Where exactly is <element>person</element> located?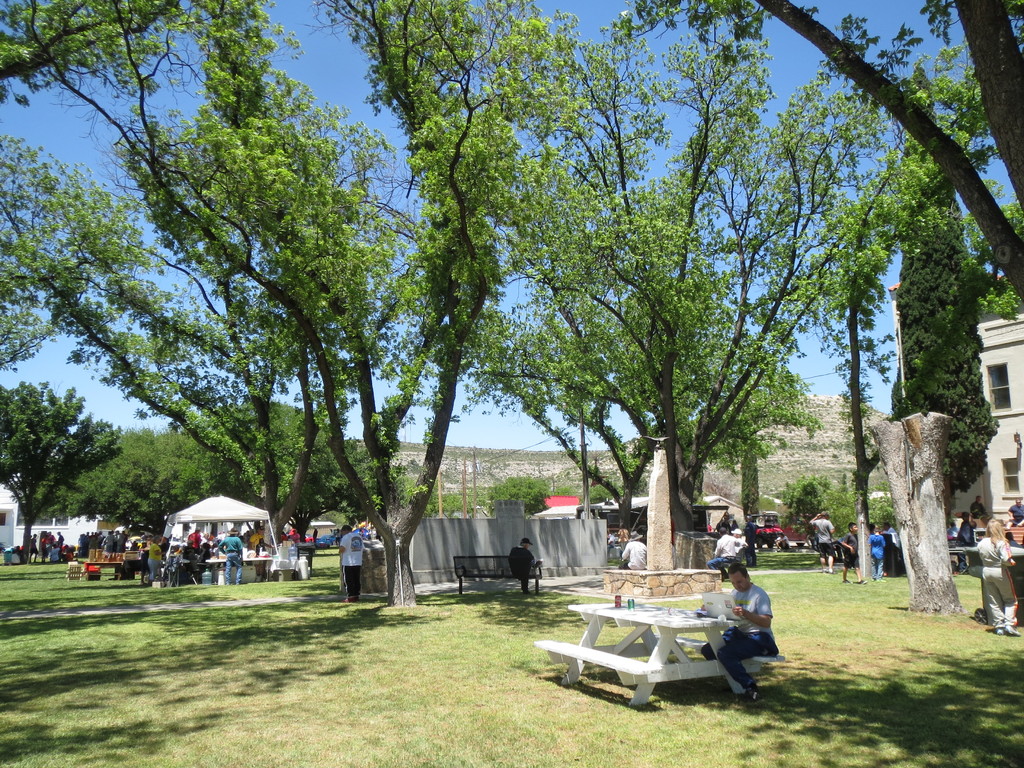
Its bounding box is box=[984, 518, 1017, 633].
